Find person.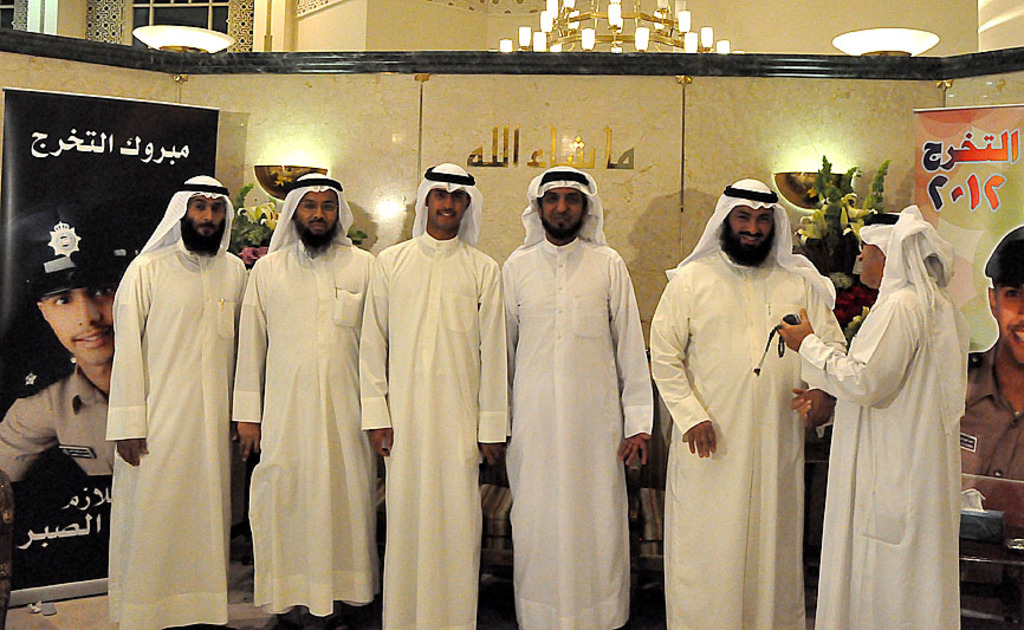
region(0, 219, 125, 475).
